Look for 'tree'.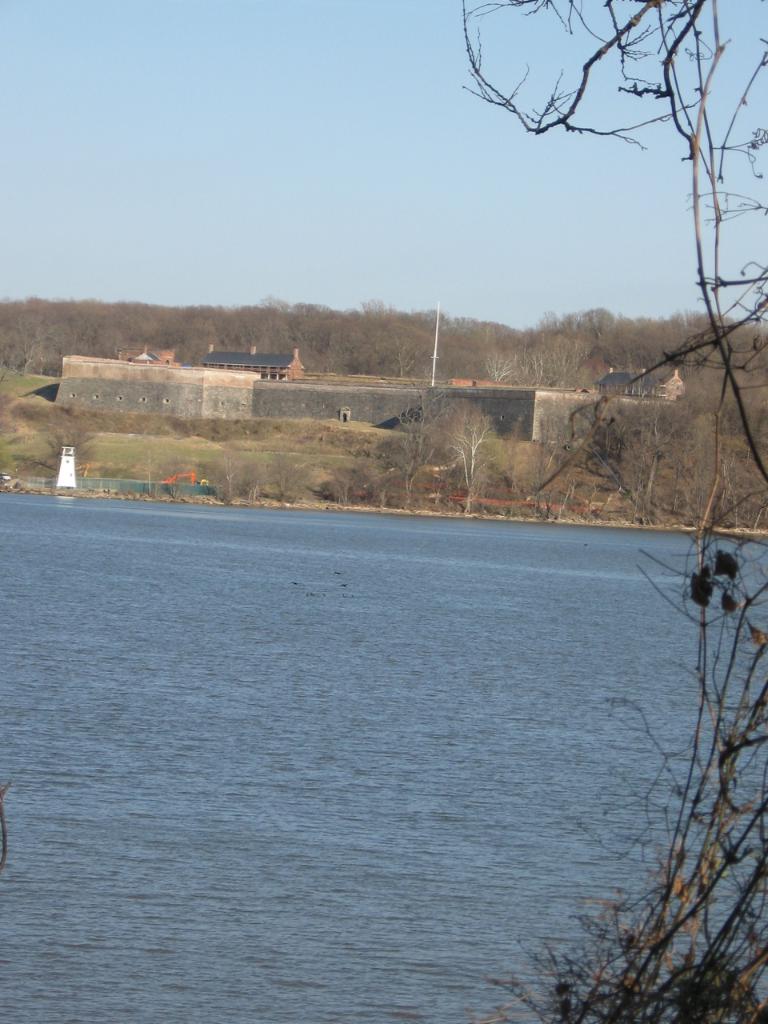
Found: rect(29, 422, 95, 476).
